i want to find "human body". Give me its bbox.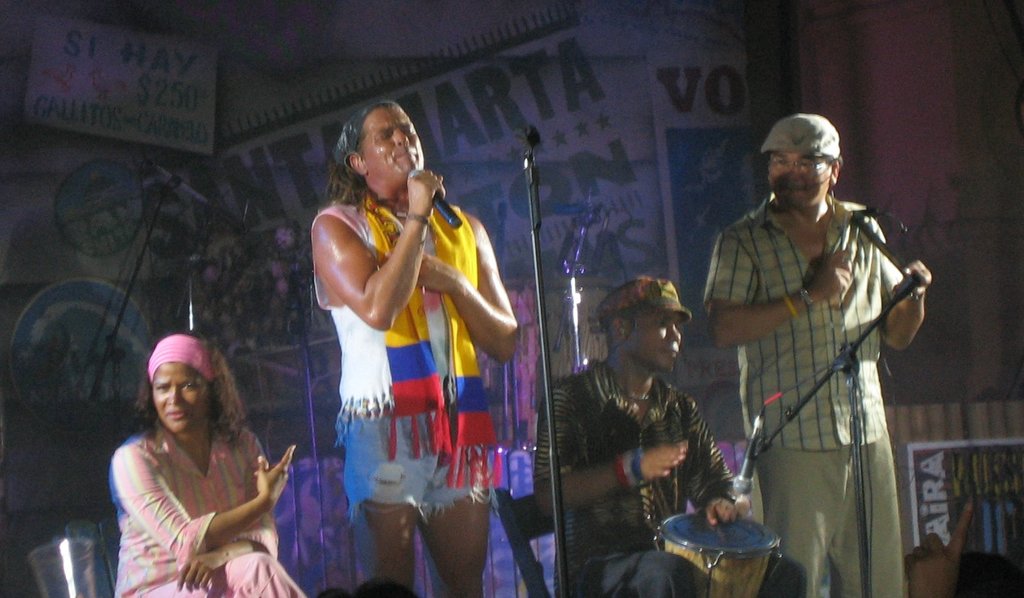
(298, 92, 506, 530).
